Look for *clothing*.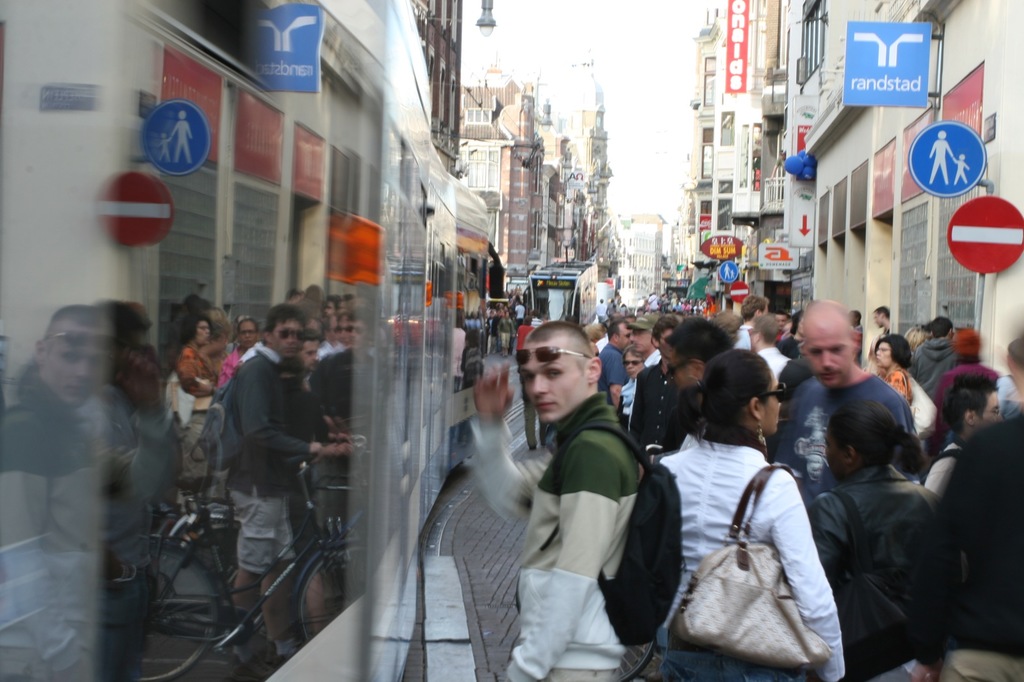
Found: region(634, 365, 684, 454).
